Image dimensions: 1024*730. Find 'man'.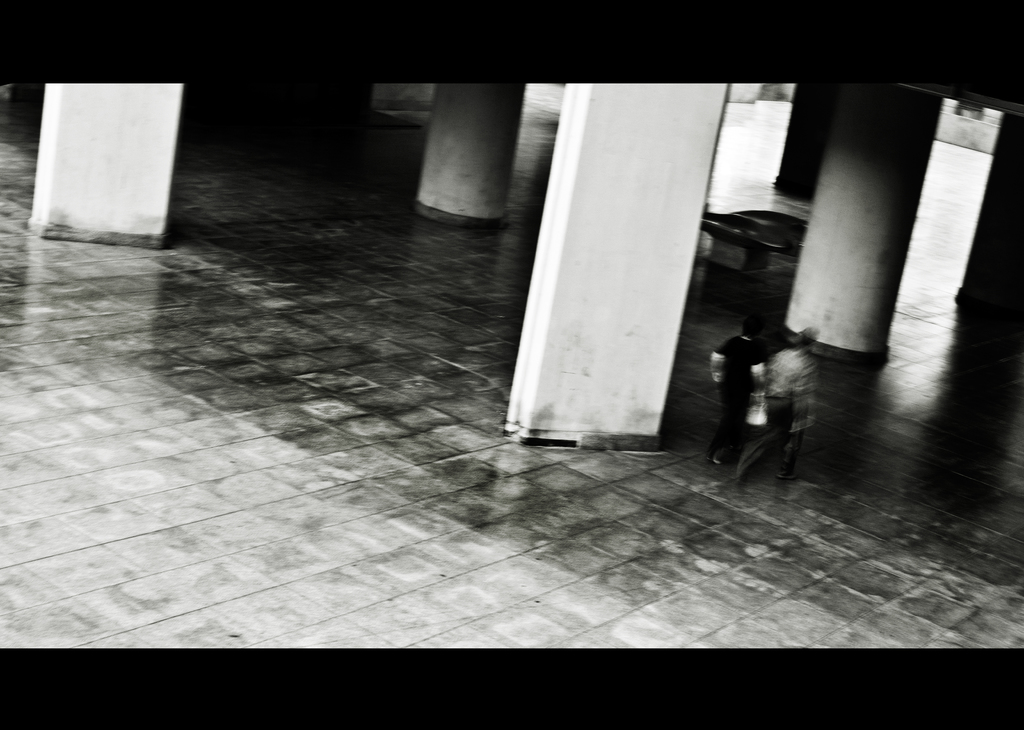
[739,330,816,482].
